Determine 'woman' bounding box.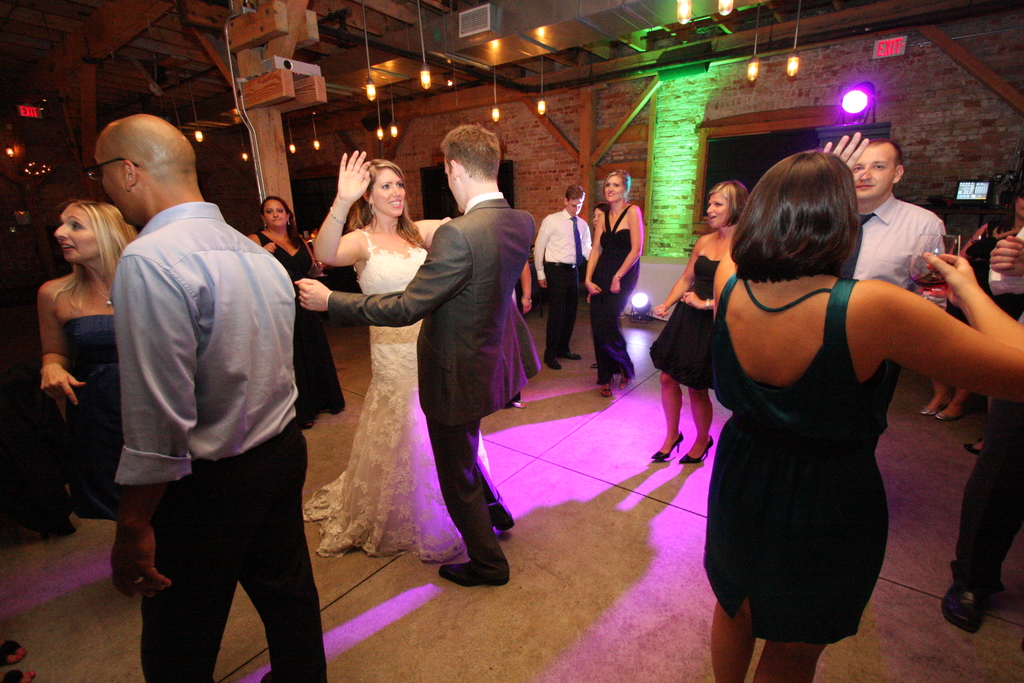
Determined: pyautogui.locateOnScreen(585, 169, 644, 397).
